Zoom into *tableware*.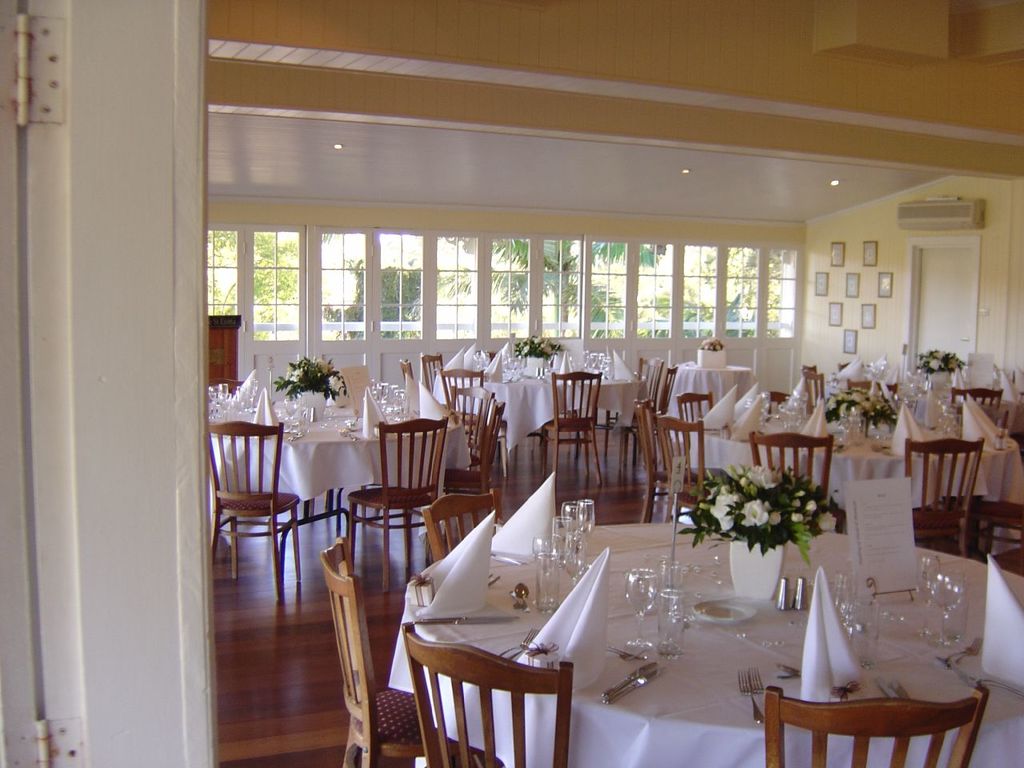
Zoom target: bbox(749, 663, 763, 715).
